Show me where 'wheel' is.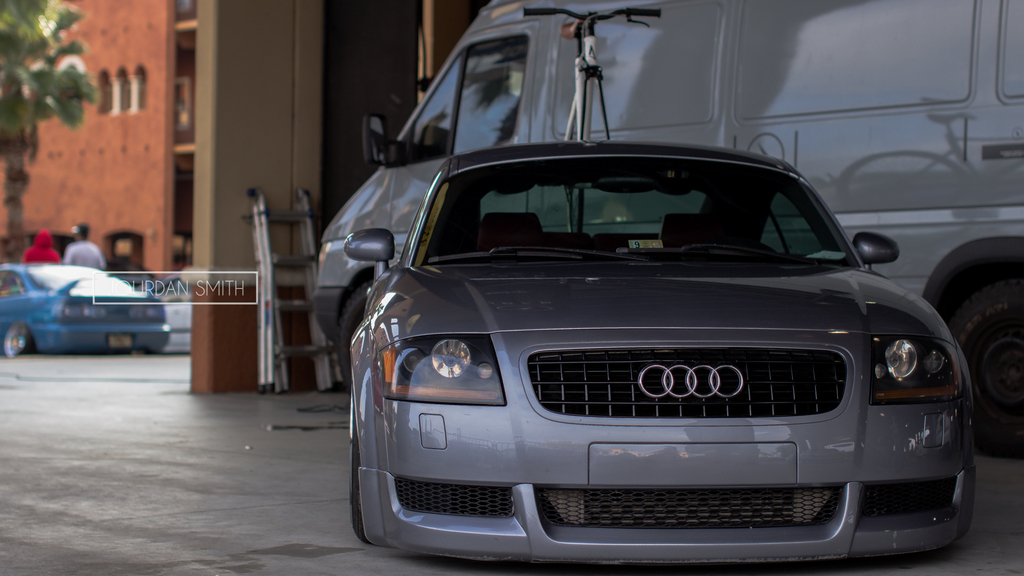
'wheel' is at <bbox>0, 321, 35, 365</bbox>.
